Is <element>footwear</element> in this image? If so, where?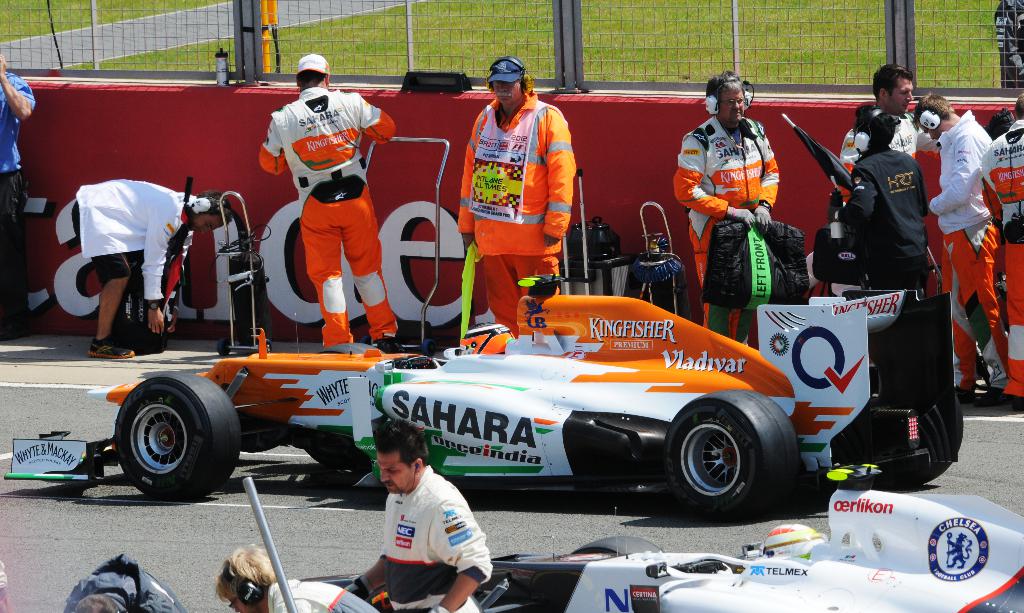
Yes, at [left=372, top=336, right=410, bottom=356].
